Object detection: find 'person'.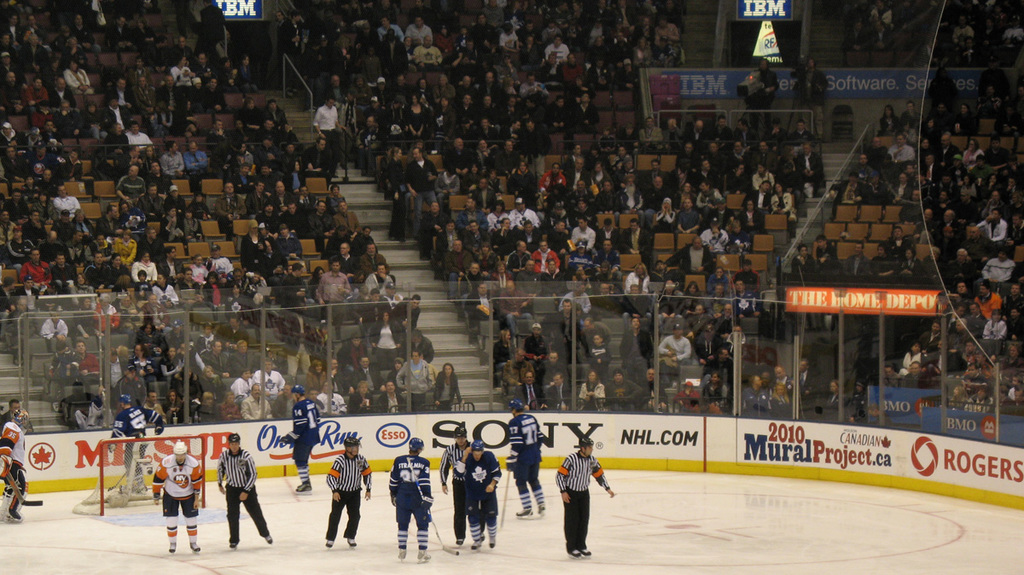
{"left": 294, "top": 382, "right": 320, "bottom": 488}.
